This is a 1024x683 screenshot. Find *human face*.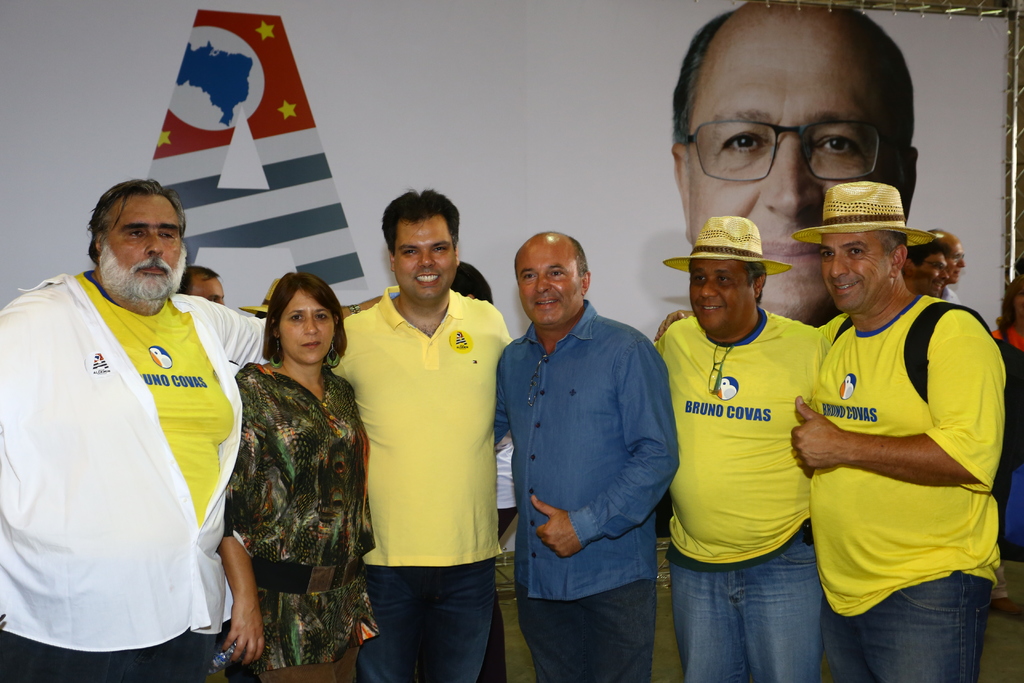
Bounding box: {"x1": 914, "y1": 251, "x2": 951, "y2": 299}.
